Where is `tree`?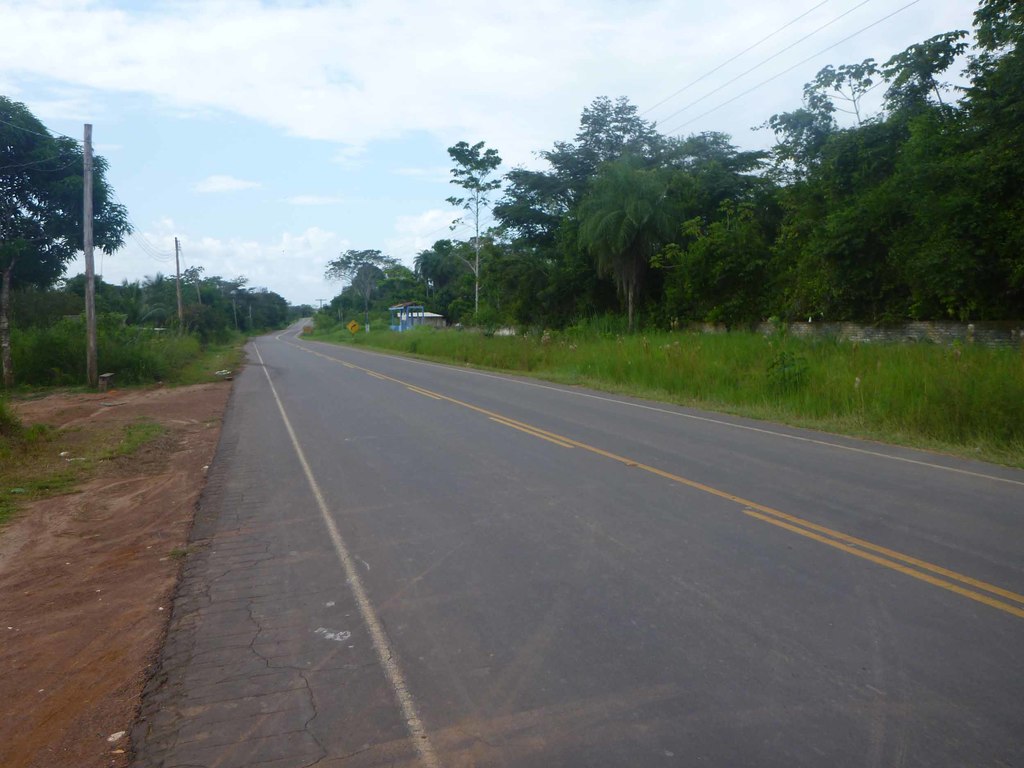
bbox=(319, 249, 403, 337).
